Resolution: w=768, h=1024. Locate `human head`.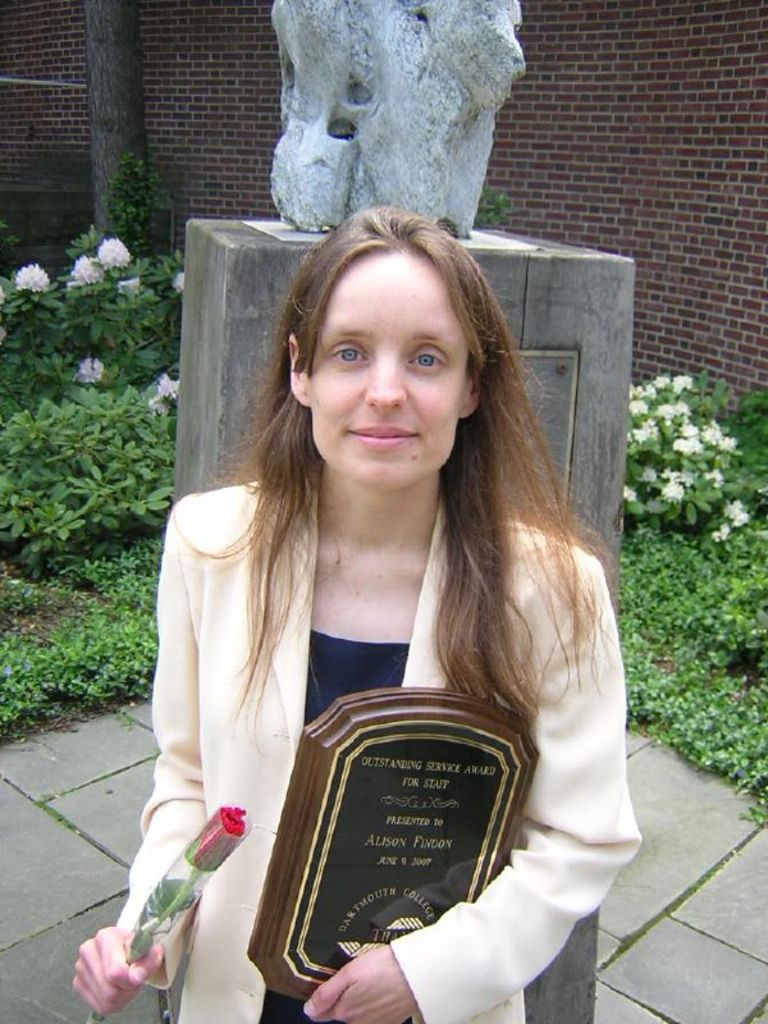
BBox(266, 204, 503, 454).
